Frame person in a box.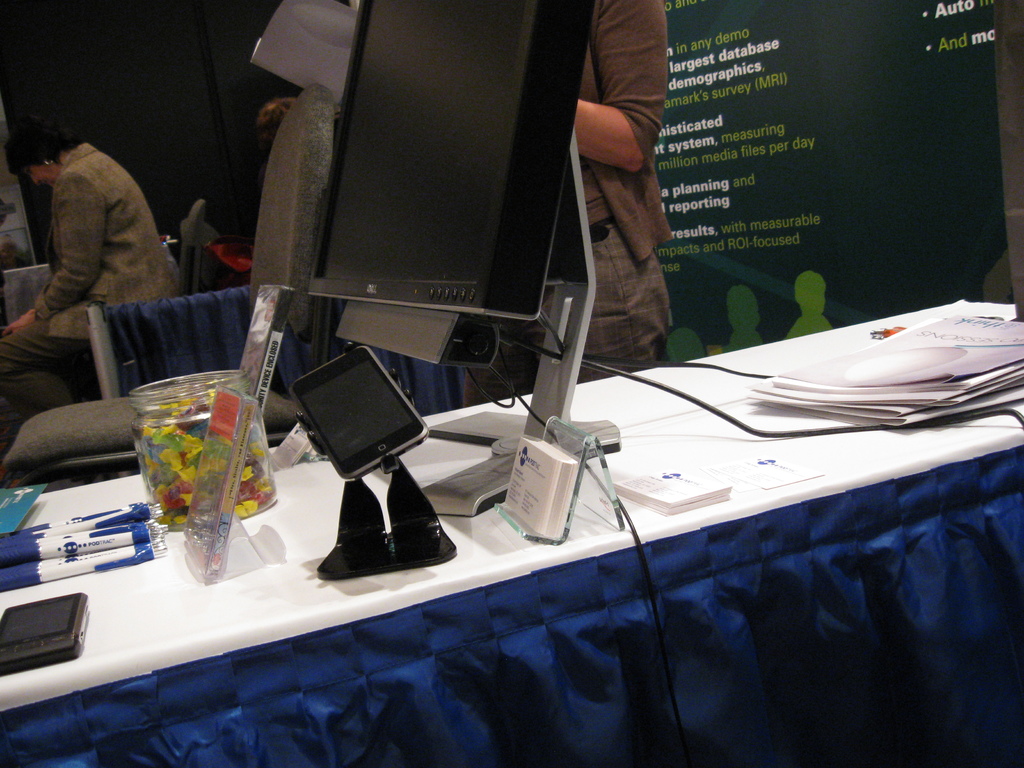
box(17, 106, 168, 378).
